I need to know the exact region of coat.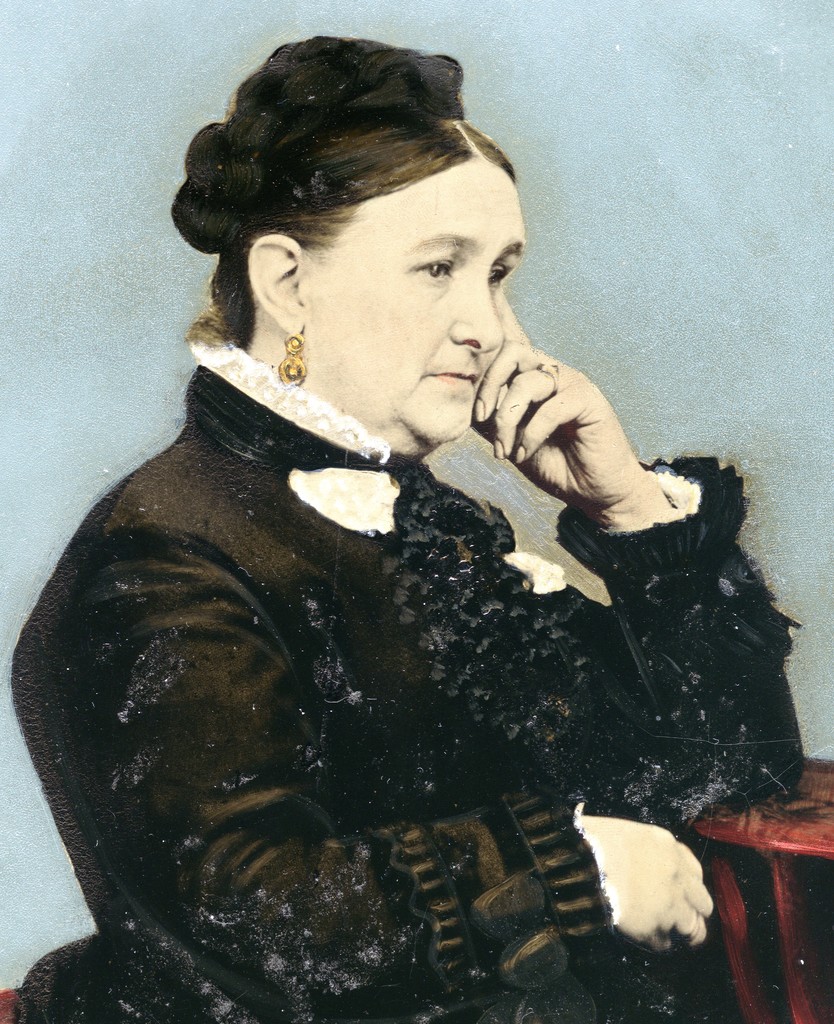
Region: 65/362/803/1022.
